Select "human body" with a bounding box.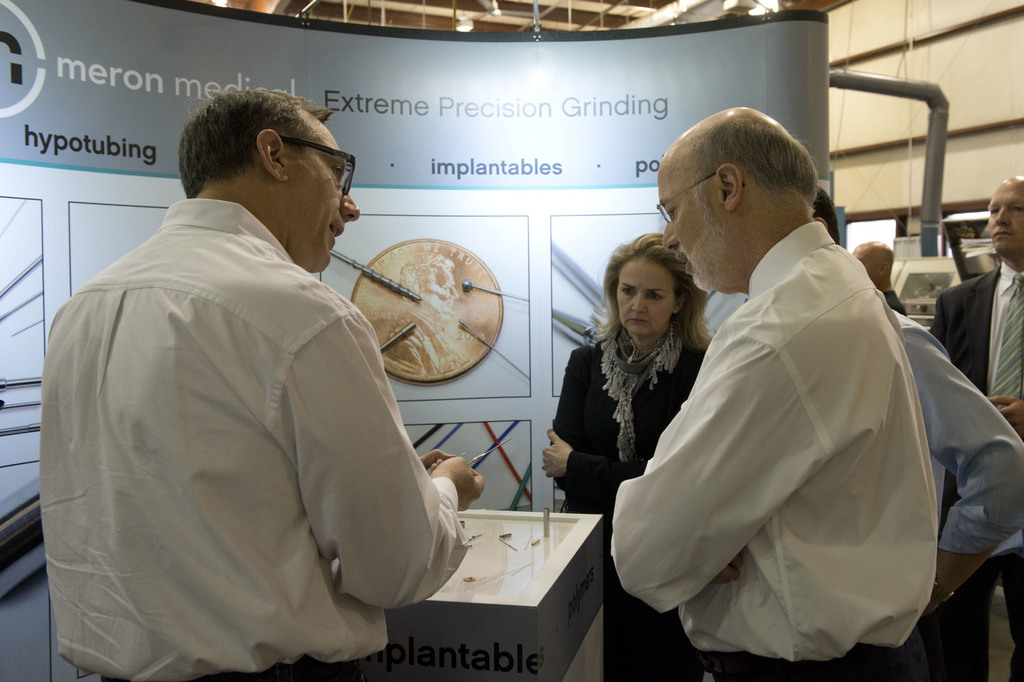
[879, 304, 1023, 615].
